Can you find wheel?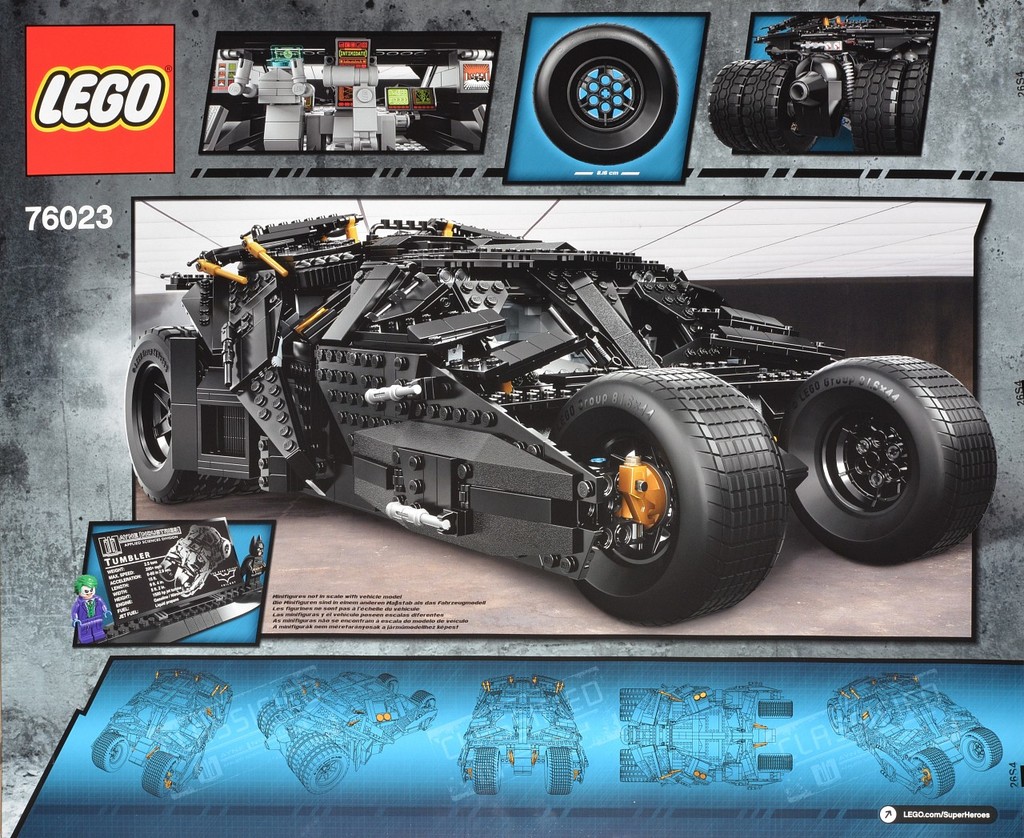
Yes, bounding box: <box>704,56,764,154</box>.
